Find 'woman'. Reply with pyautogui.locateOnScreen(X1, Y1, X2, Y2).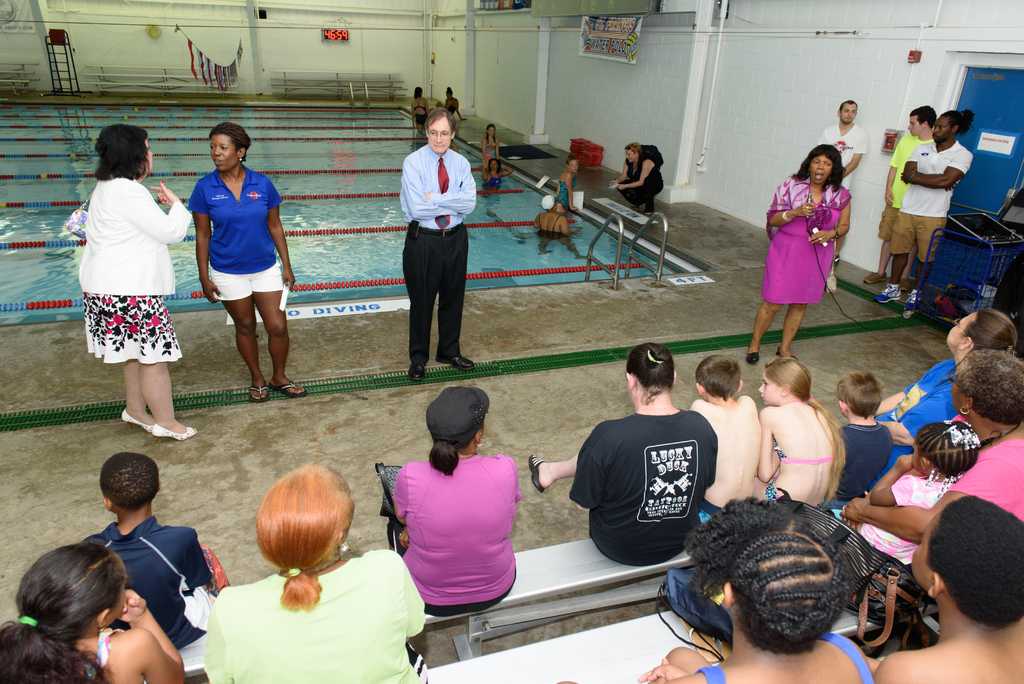
pyautogui.locateOnScreen(198, 464, 425, 683).
